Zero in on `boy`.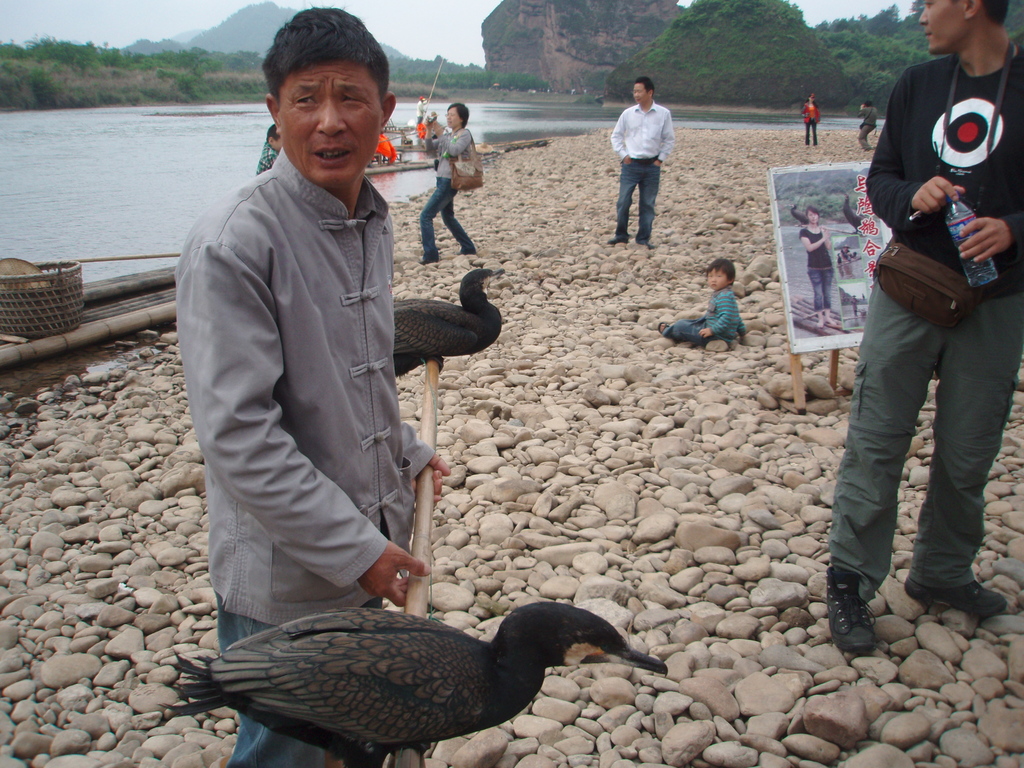
Zeroed in: bbox=[652, 253, 749, 346].
